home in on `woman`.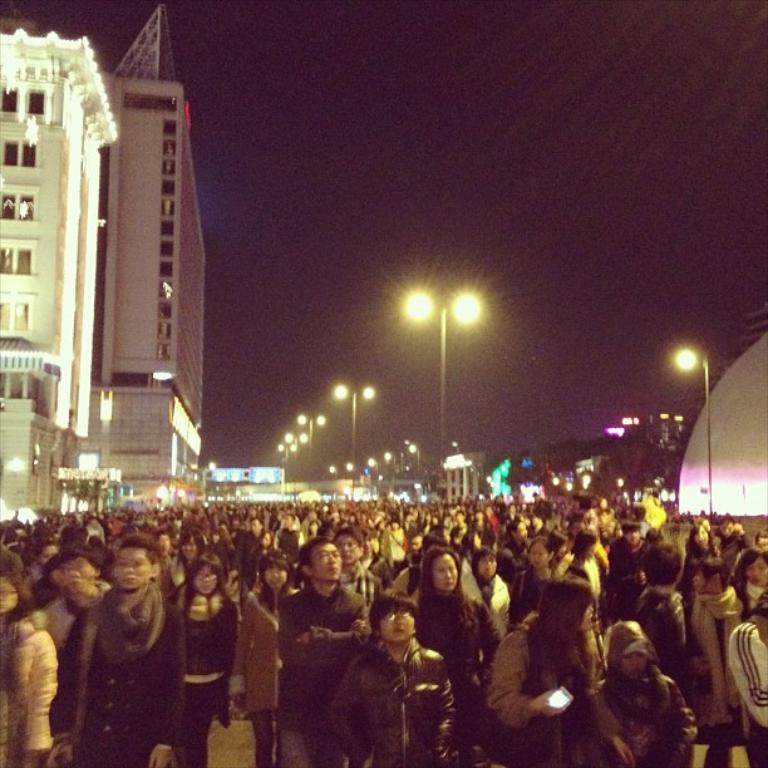
Homed in at bbox(511, 538, 560, 622).
